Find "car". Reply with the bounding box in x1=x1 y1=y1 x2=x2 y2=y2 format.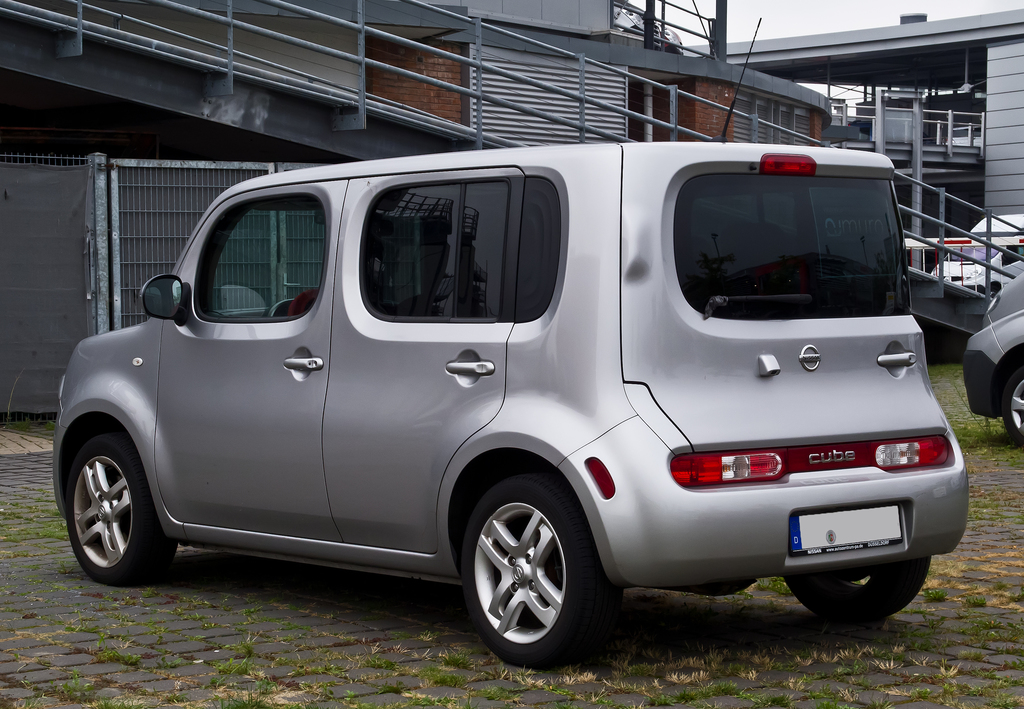
x1=66 y1=149 x2=978 y2=665.
